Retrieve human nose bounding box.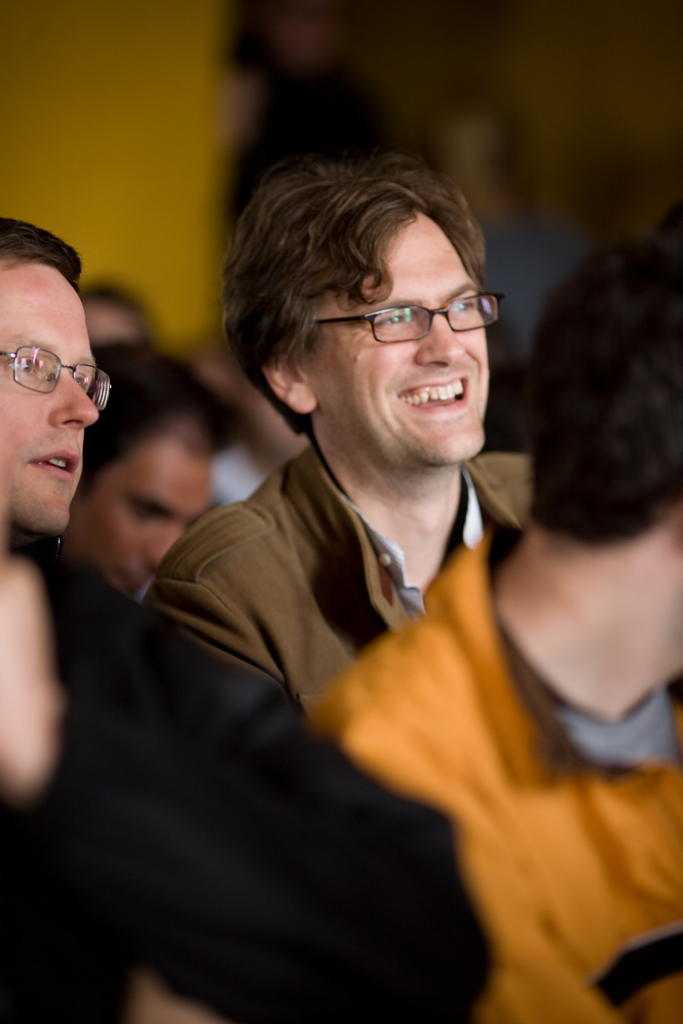
Bounding box: 413:312:463:371.
